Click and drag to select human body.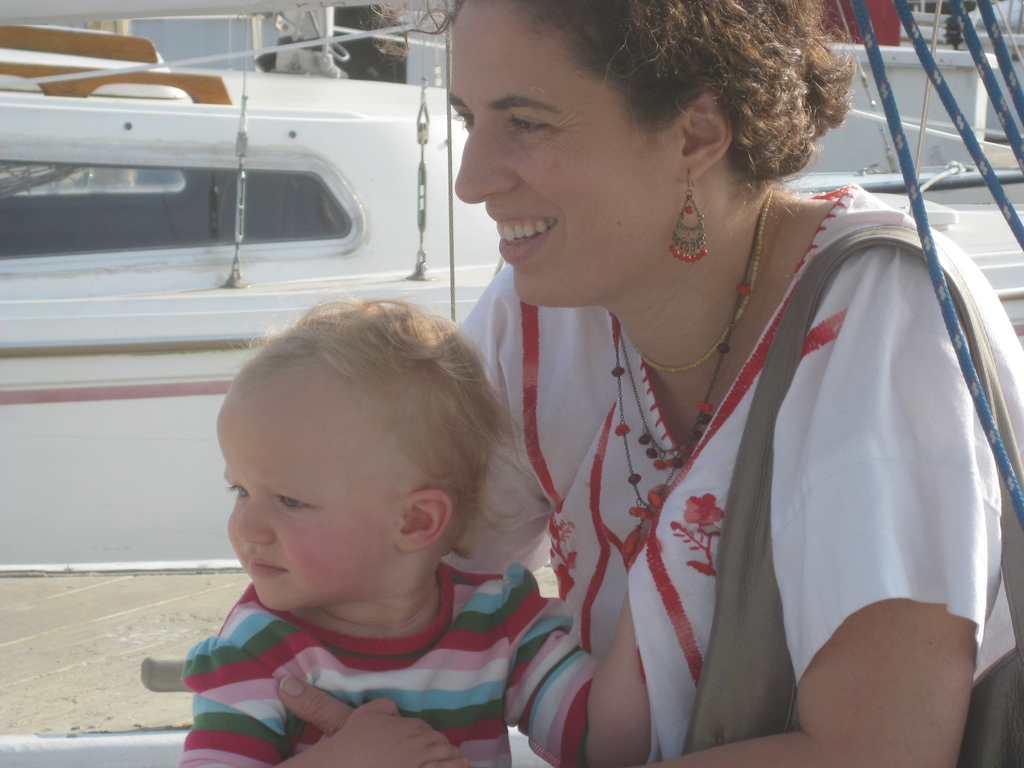
Selection: select_region(131, 212, 604, 753).
